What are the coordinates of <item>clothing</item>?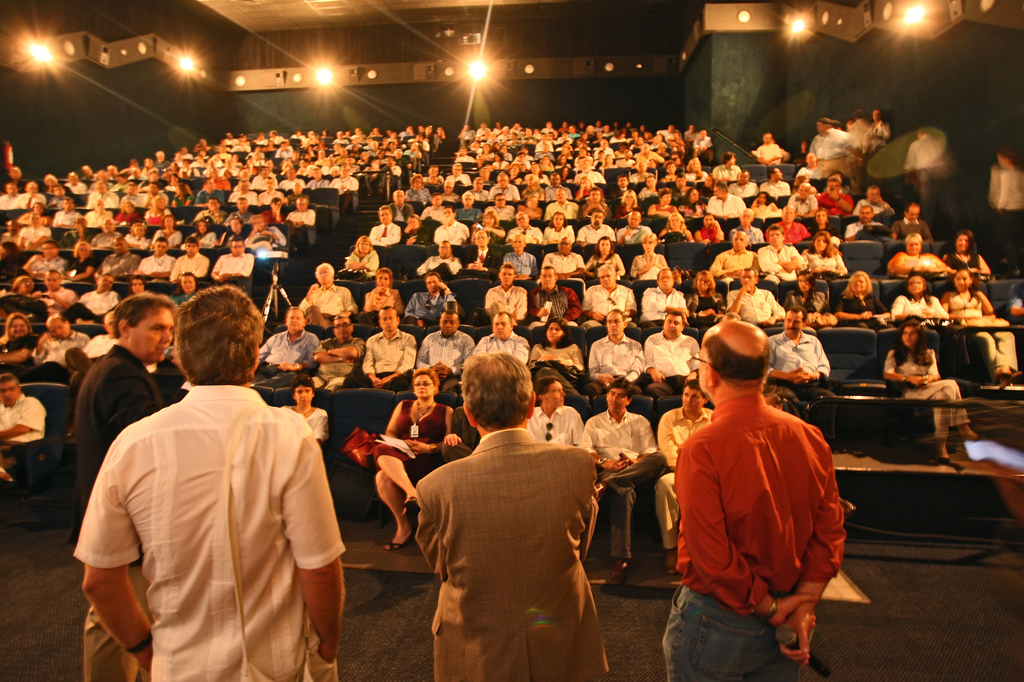
region(35, 289, 75, 318).
